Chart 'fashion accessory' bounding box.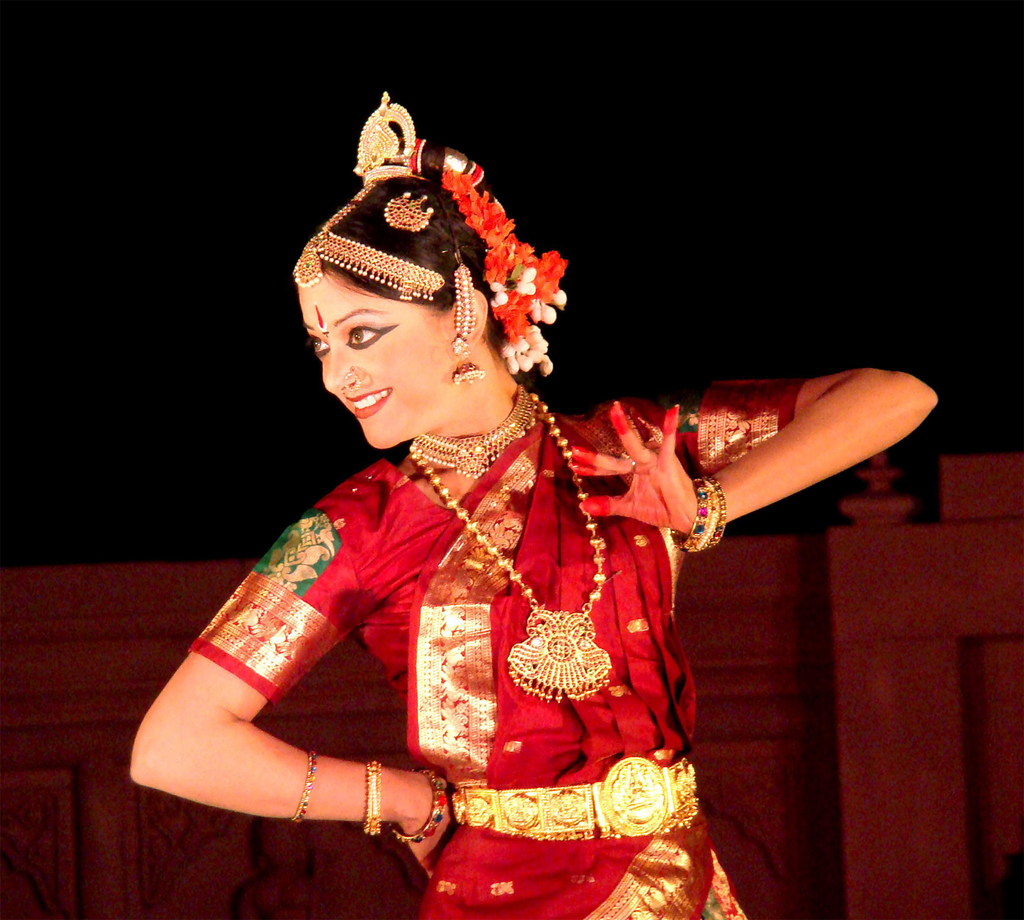
Charted: select_region(291, 750, 312, 826).
